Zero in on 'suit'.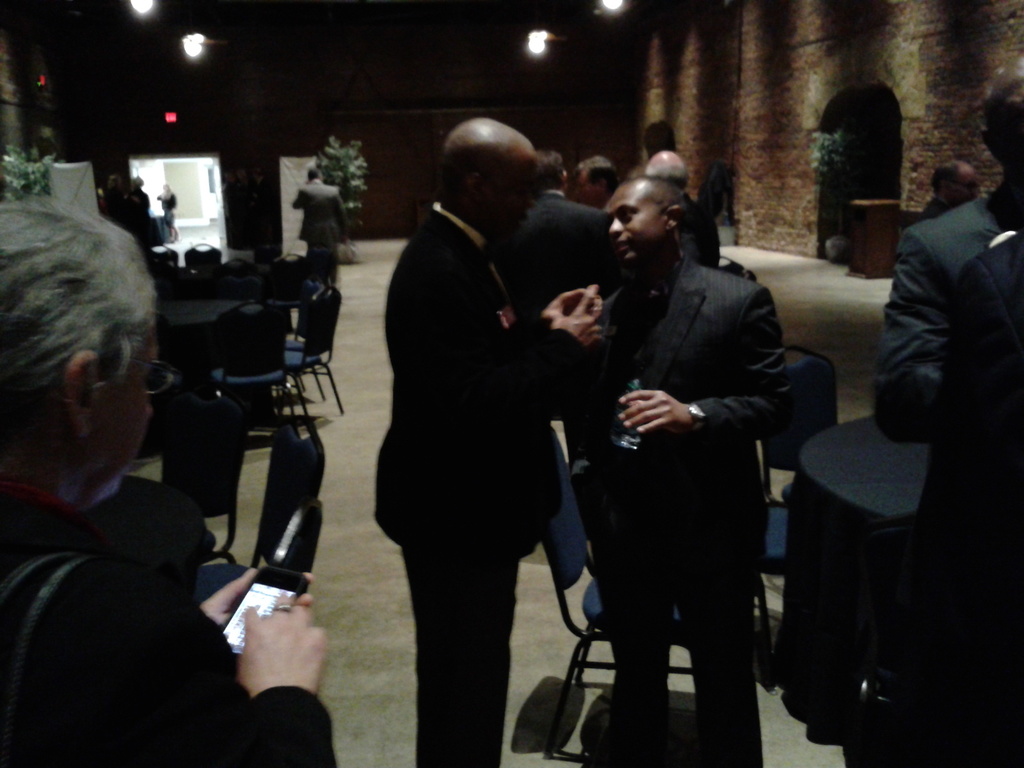
Zeroed in: 872,188,1023,447.
